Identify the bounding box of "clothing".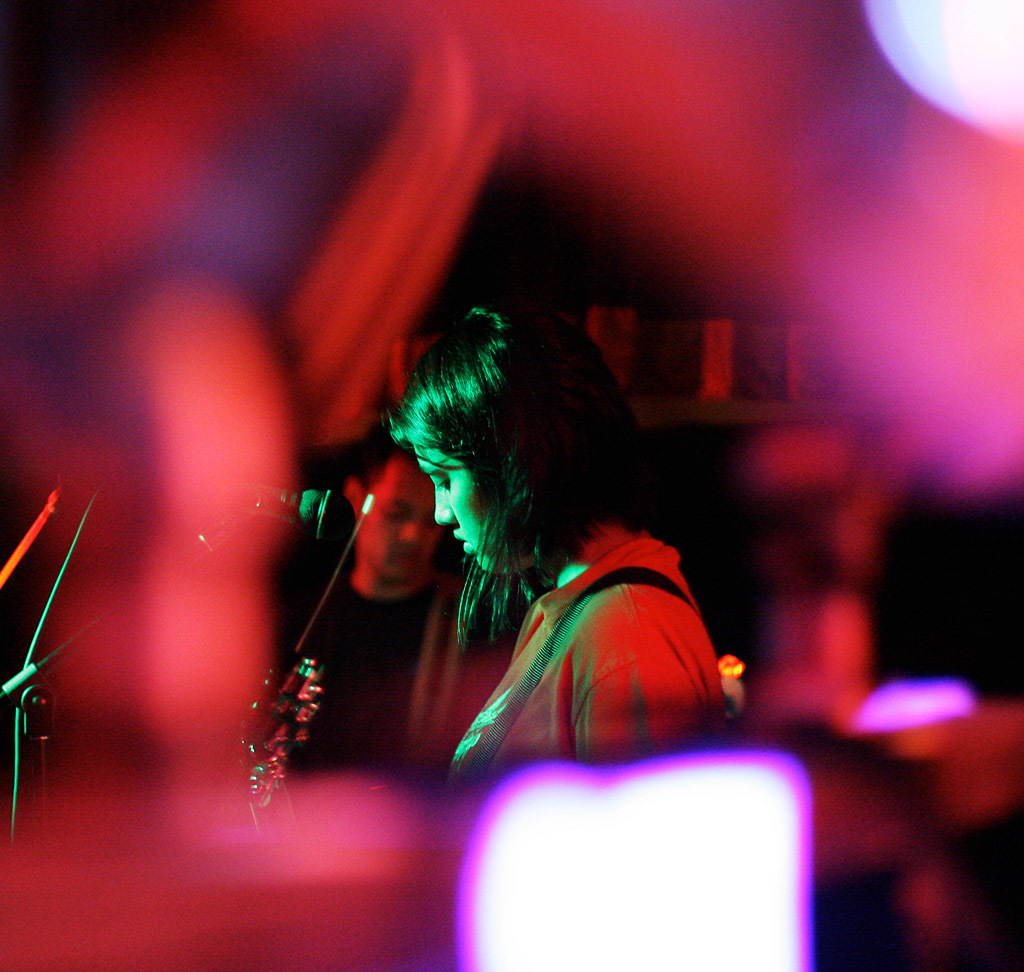
(268, 579, 439, 761).
